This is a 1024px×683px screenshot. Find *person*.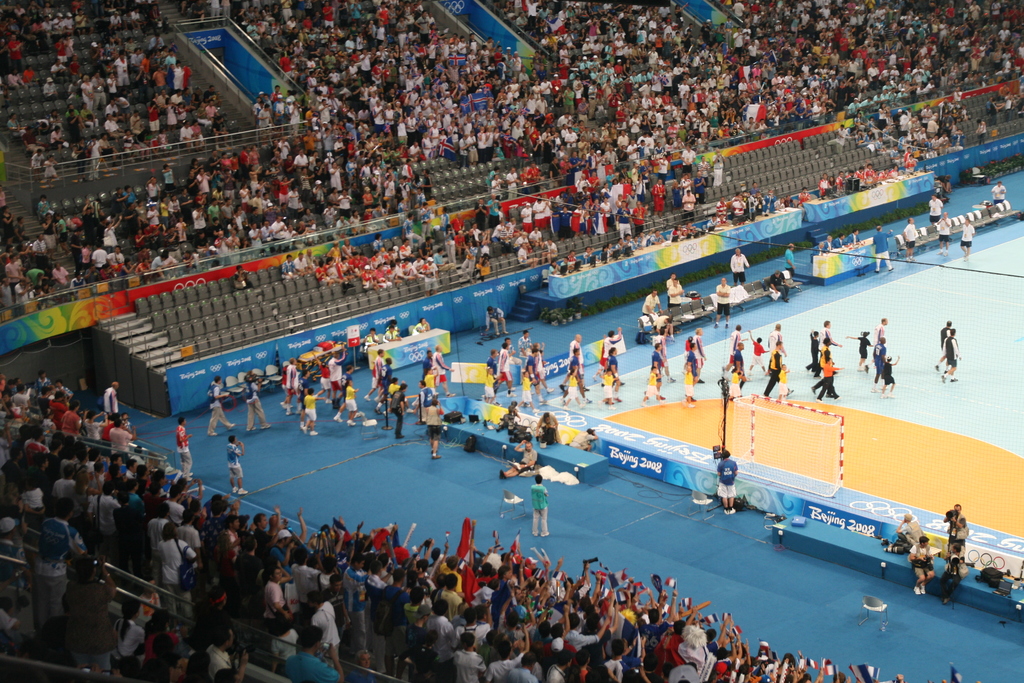
Bounding box: <box>730,248,753,286</box>.
